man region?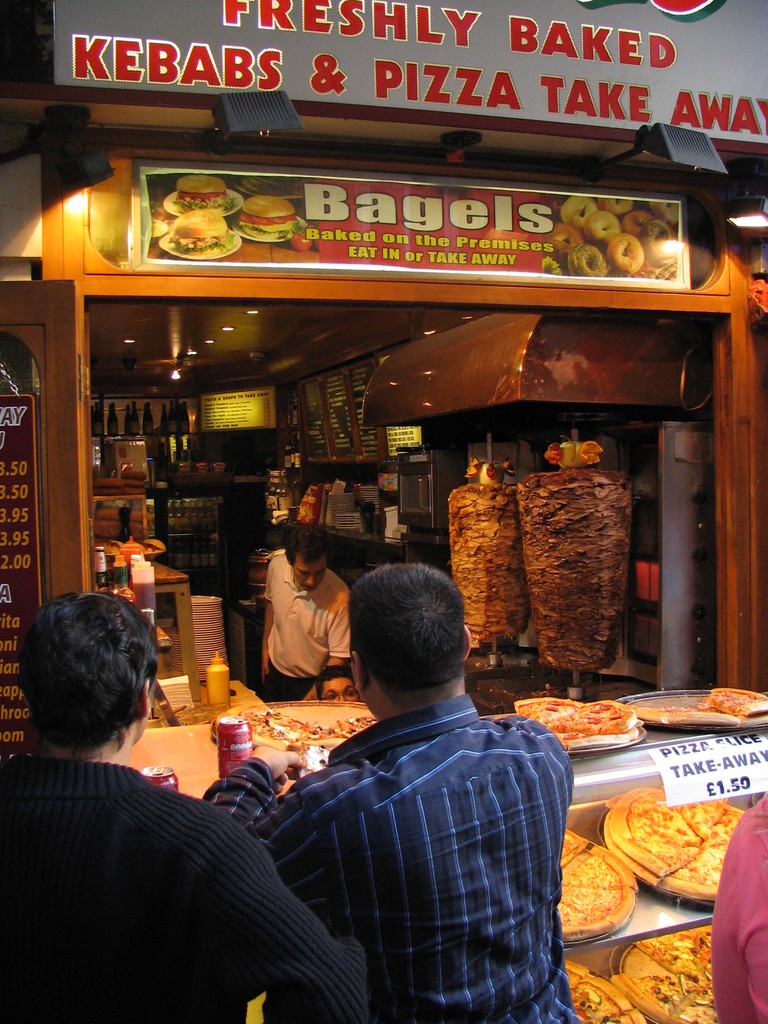
(249, 551, 591, 1007)
